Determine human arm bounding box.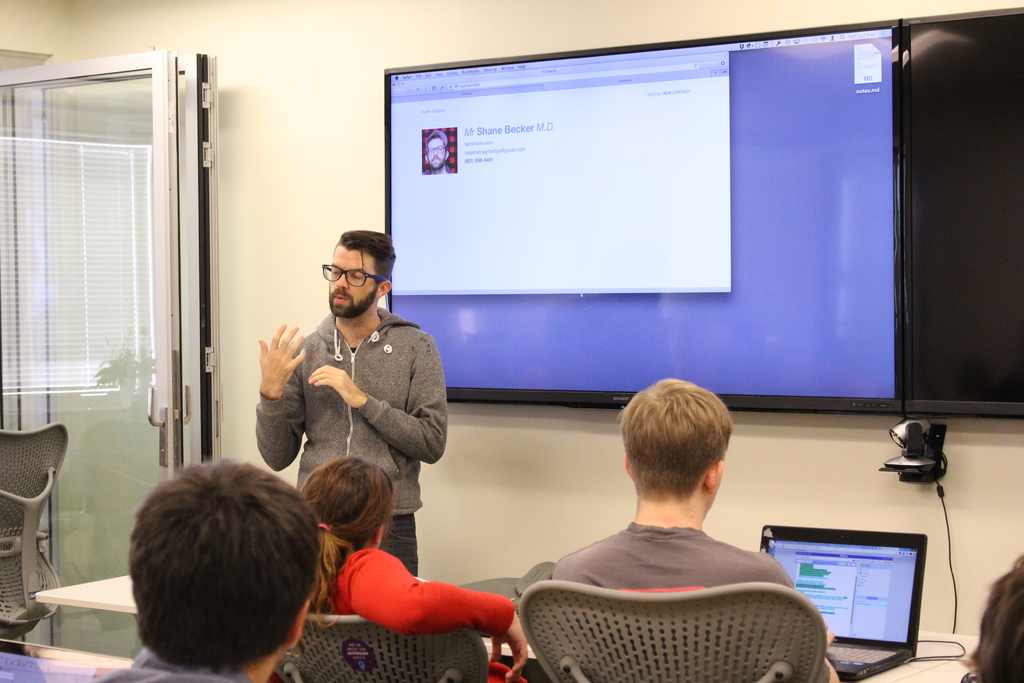
Determined: 255, 317, 312, 478.
